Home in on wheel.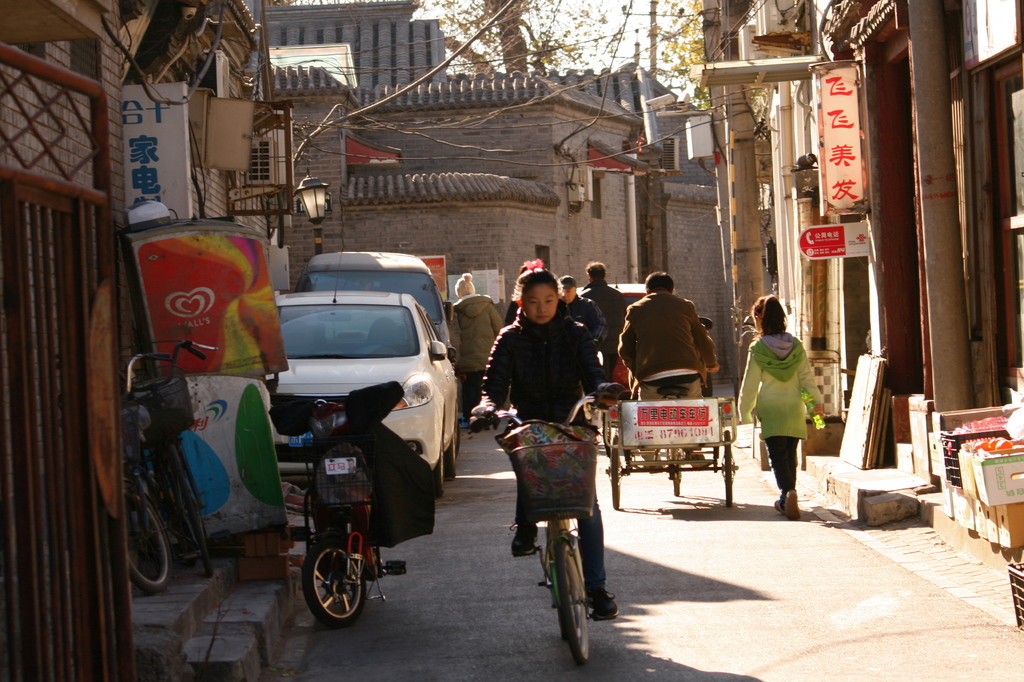
Homed in at box=[447, 424, 457, 484].
